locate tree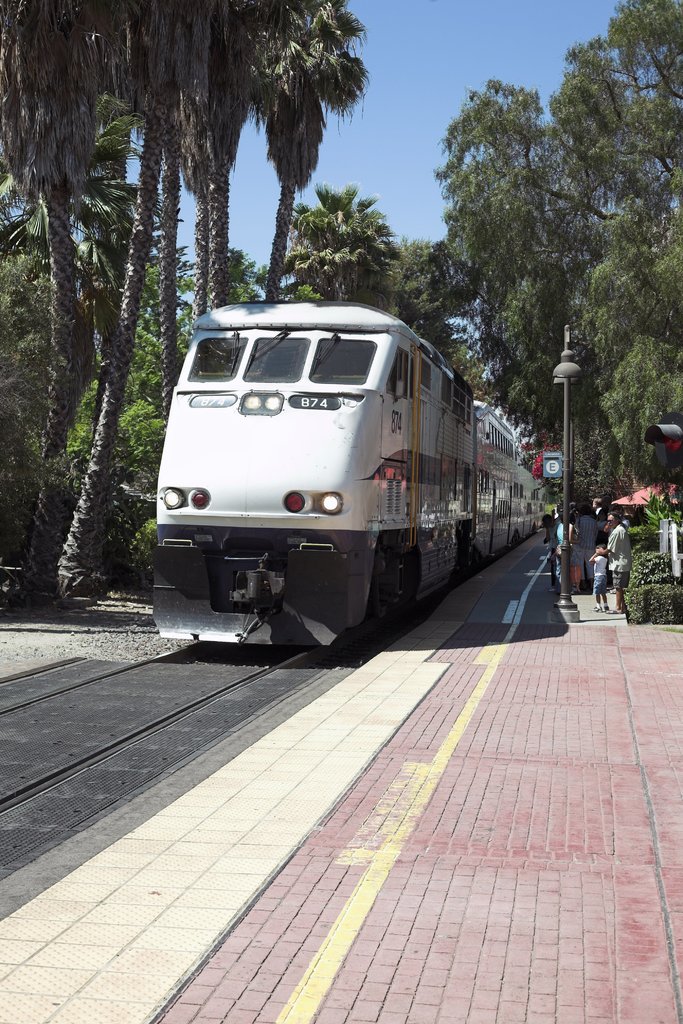
l=0, t=8, r=143, b=622
